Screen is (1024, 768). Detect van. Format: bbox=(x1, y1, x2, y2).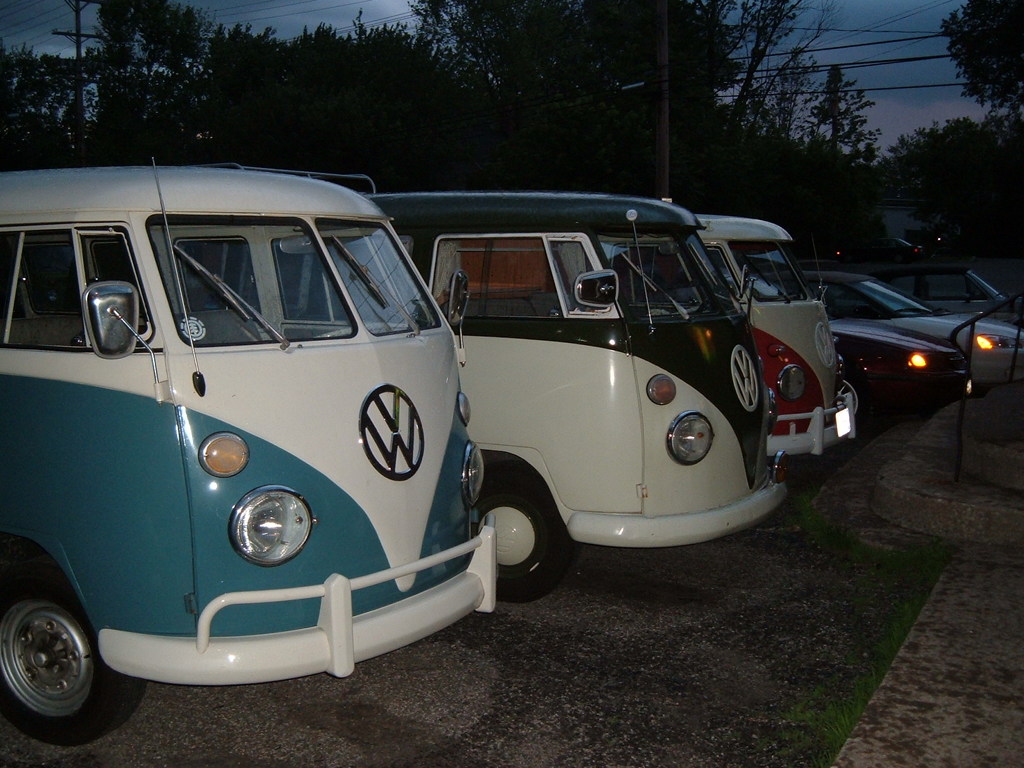
bbox=(0, 155, 499, 750).
